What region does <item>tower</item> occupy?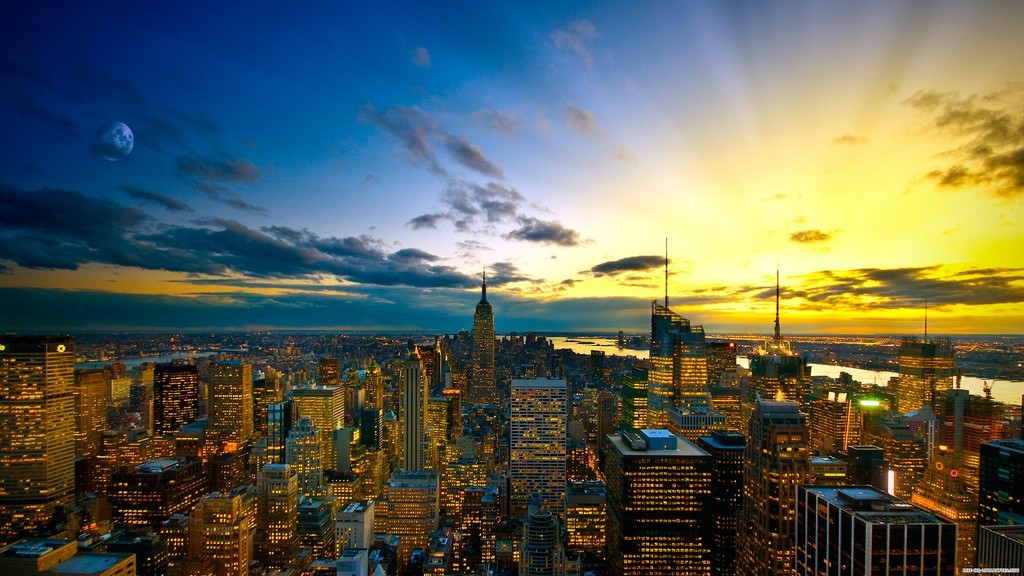
{"x1": 4, "y1": 323, "x2": 103, "y2": 511}.
